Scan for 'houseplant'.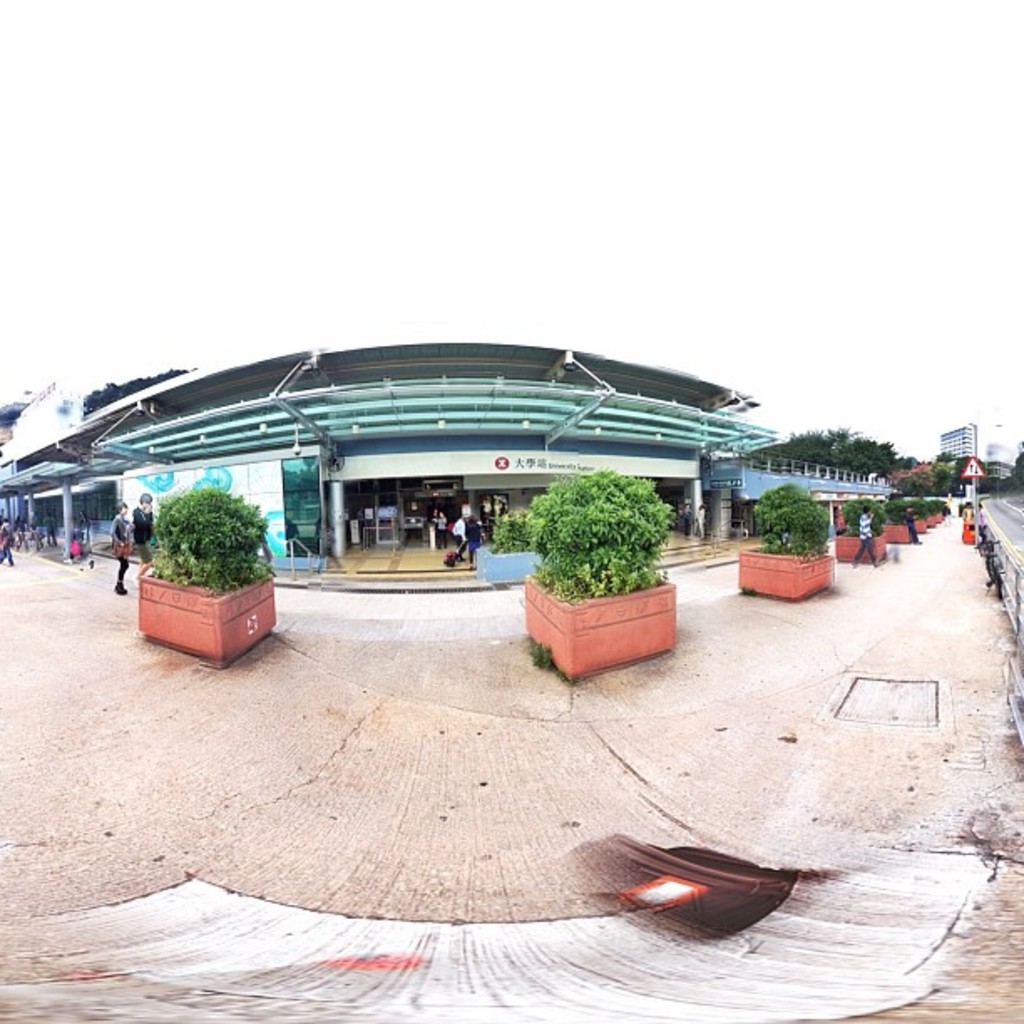
Scan result: pyautogui.locateOnScreen(740, 472, 827, 596).
